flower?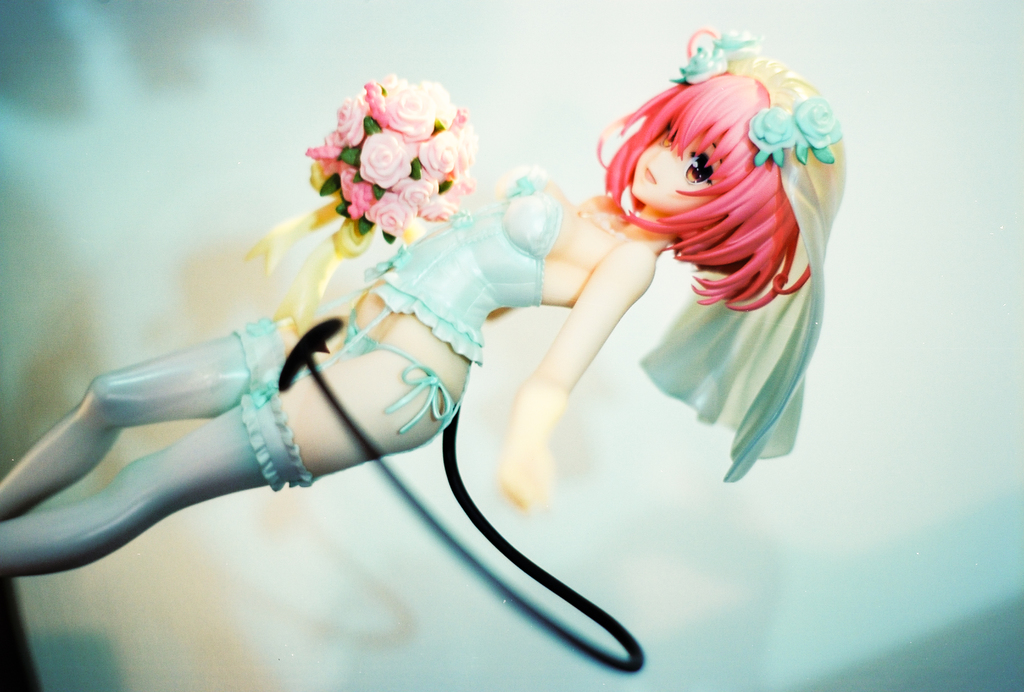
[749, 103, 801, 156]
